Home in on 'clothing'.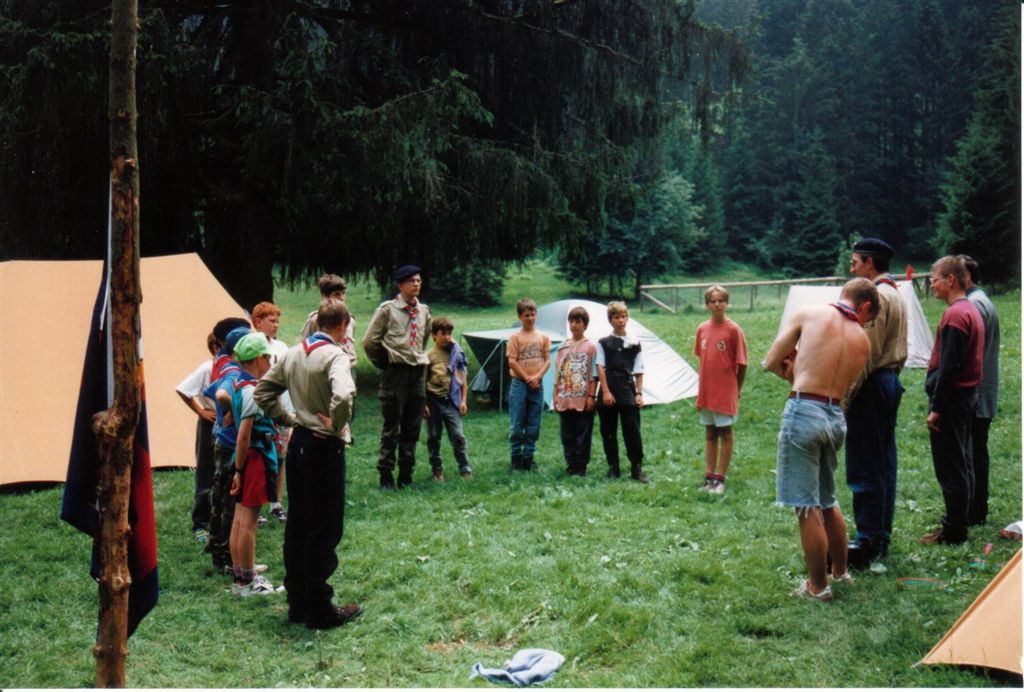
Homed in at [left=359, top=266, right=436, bottom=476].
